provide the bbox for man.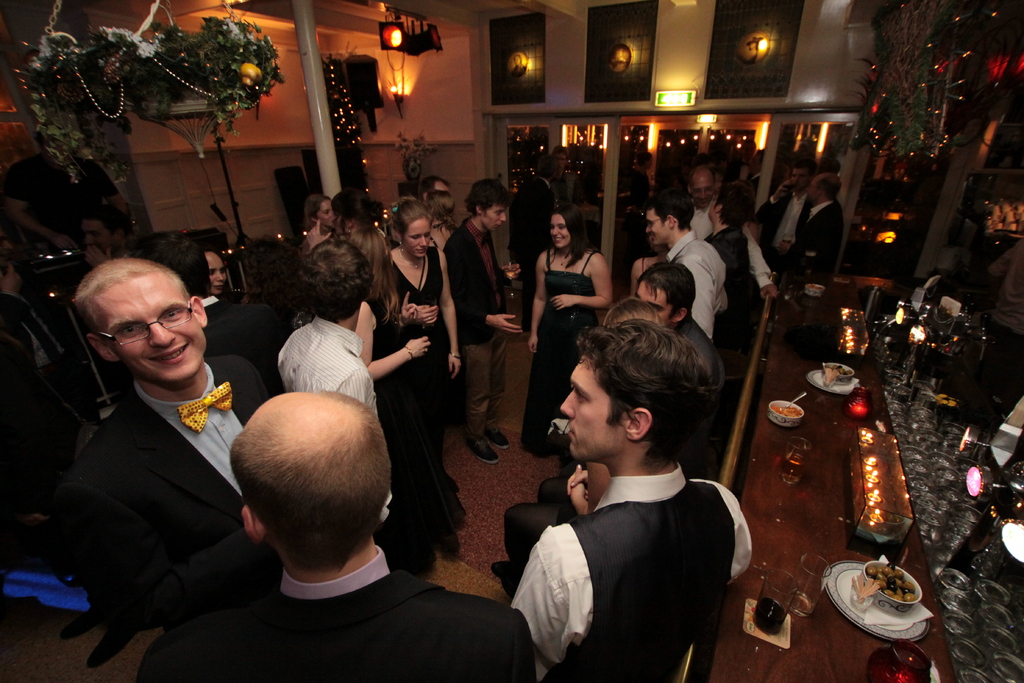
[x1=126, y1=367, x2=538, y2=680].
